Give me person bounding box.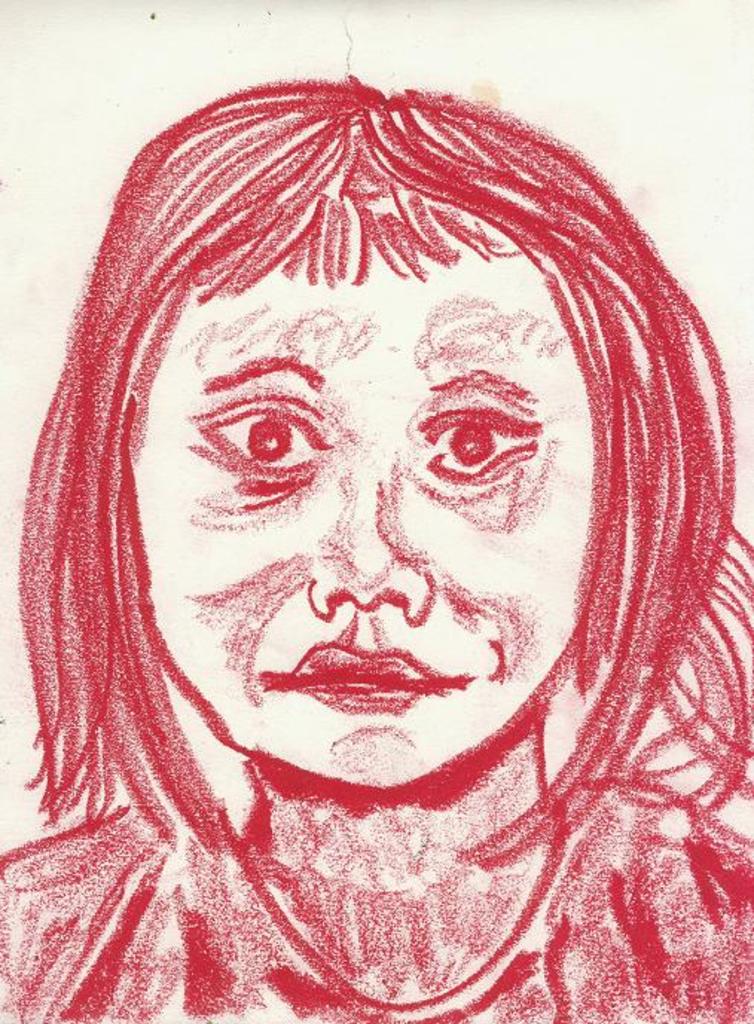
x1=0, y1=85, x2=753, y2=1023.
